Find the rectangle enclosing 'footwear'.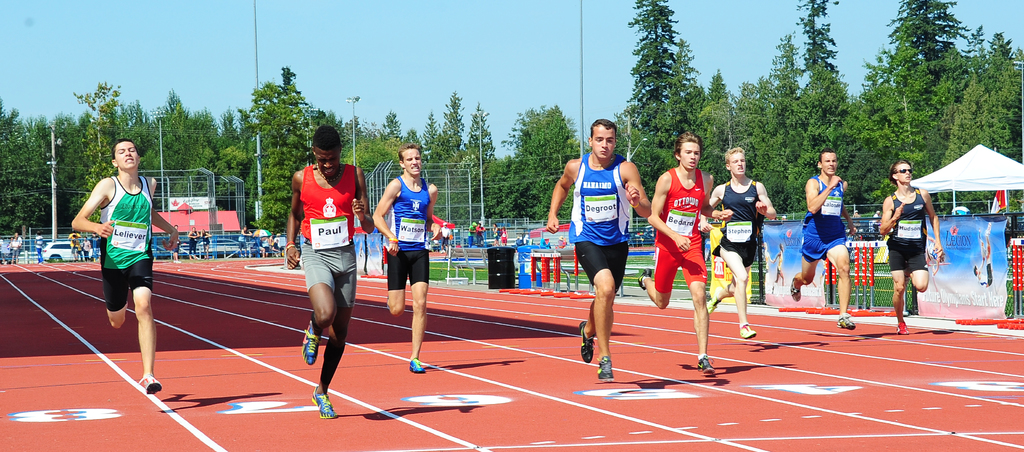
896, 320, 909, 332.
